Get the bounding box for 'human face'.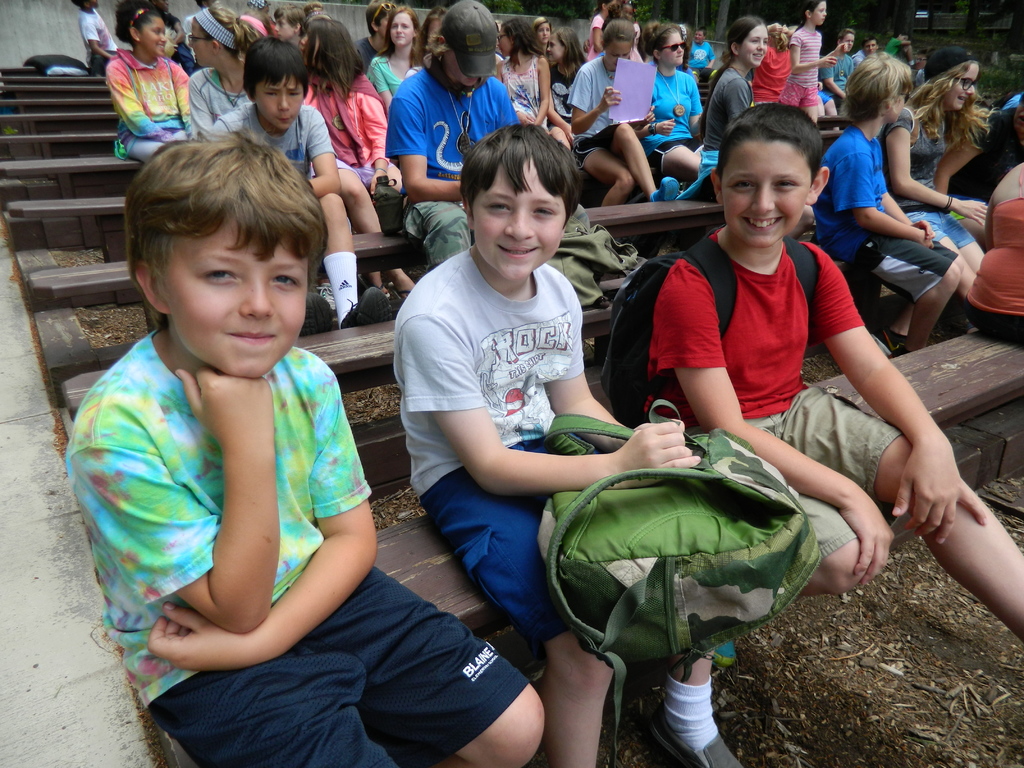
(255,76,305,131).
